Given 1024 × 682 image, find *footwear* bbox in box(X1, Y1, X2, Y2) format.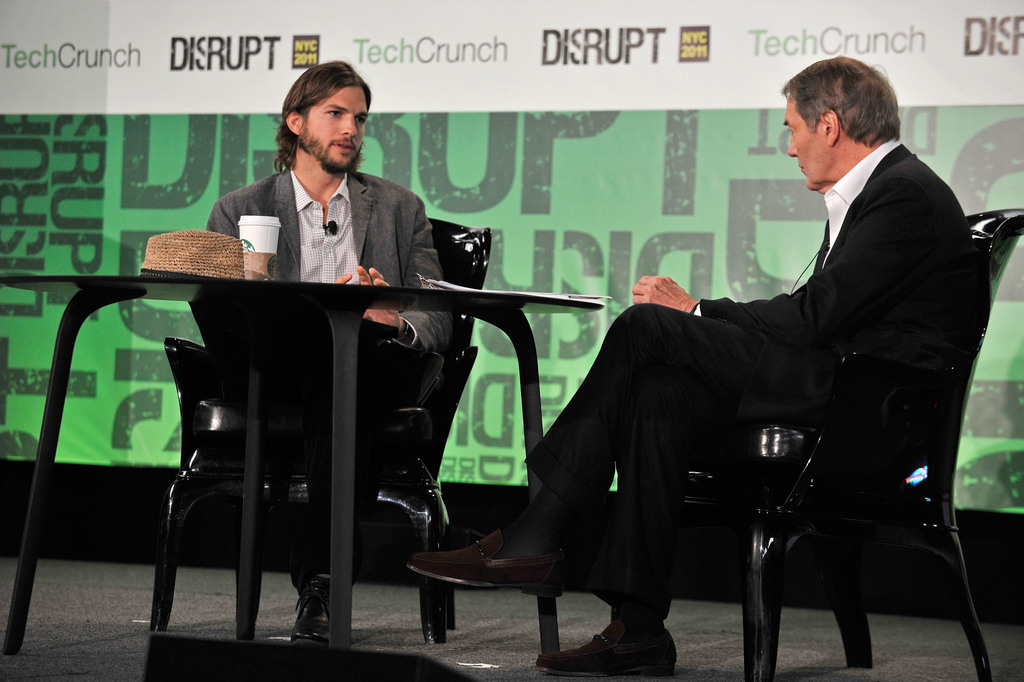
box(376, 401, 431, 455).
